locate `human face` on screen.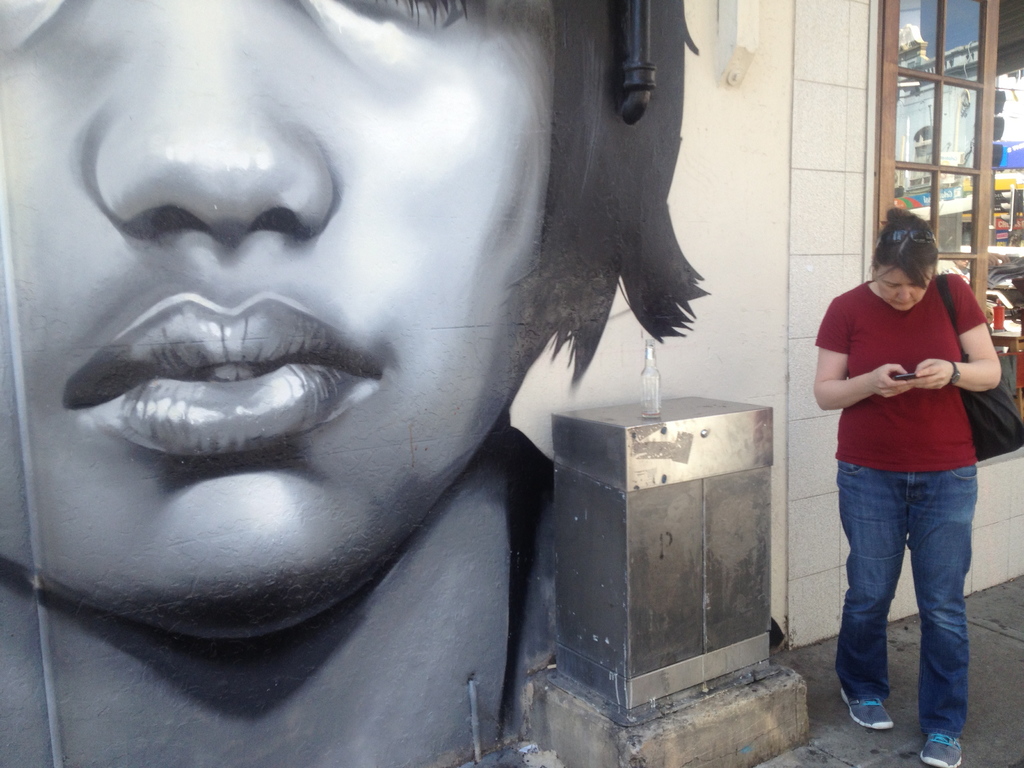
On screen at [0,0,539,632].
